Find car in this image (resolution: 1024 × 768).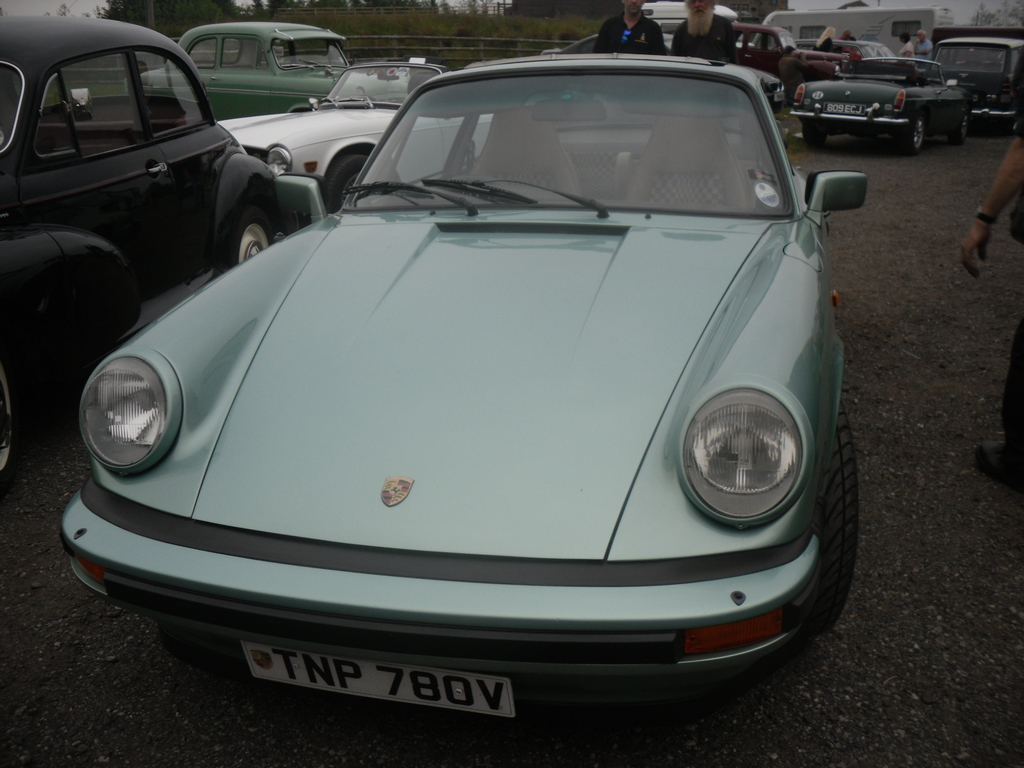
[0, 12, 288, 484].
